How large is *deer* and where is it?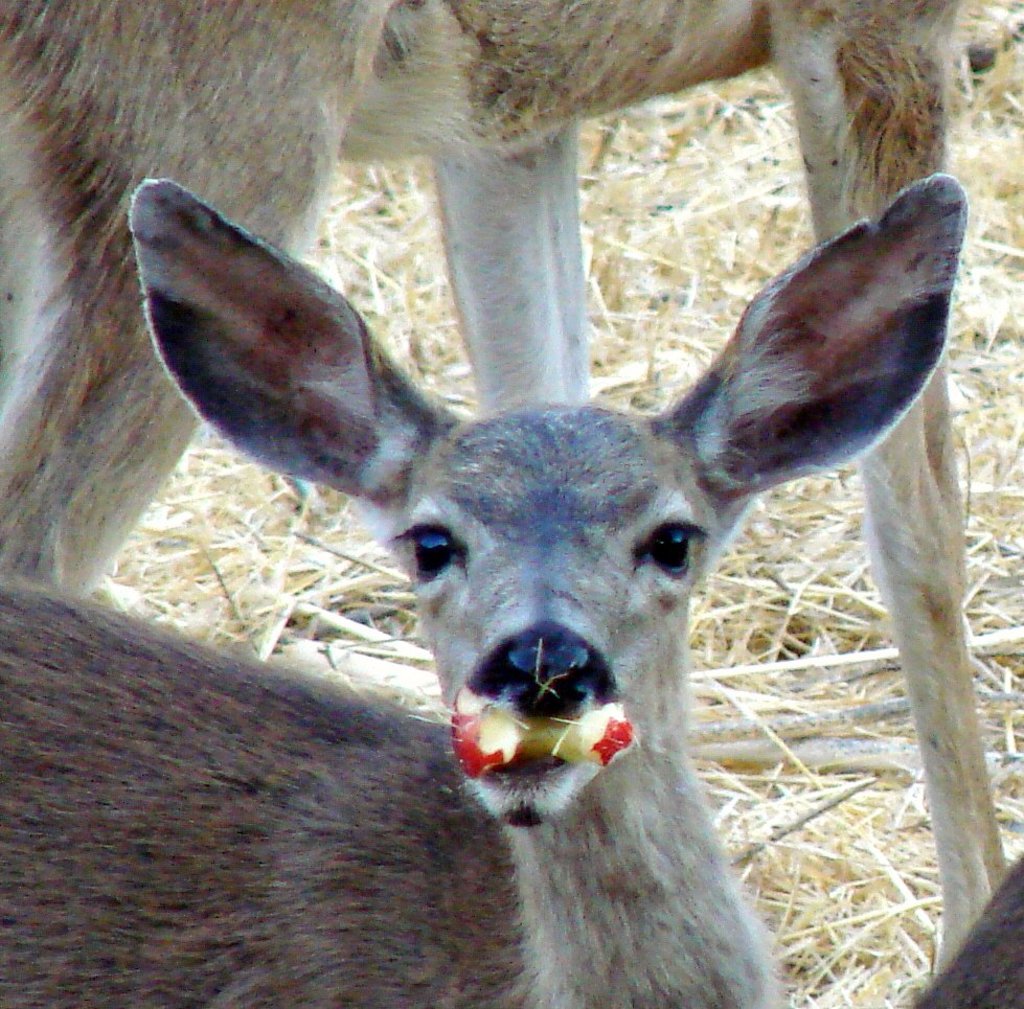
Bounding box: bbox=(0, 0, 1014, 973).
